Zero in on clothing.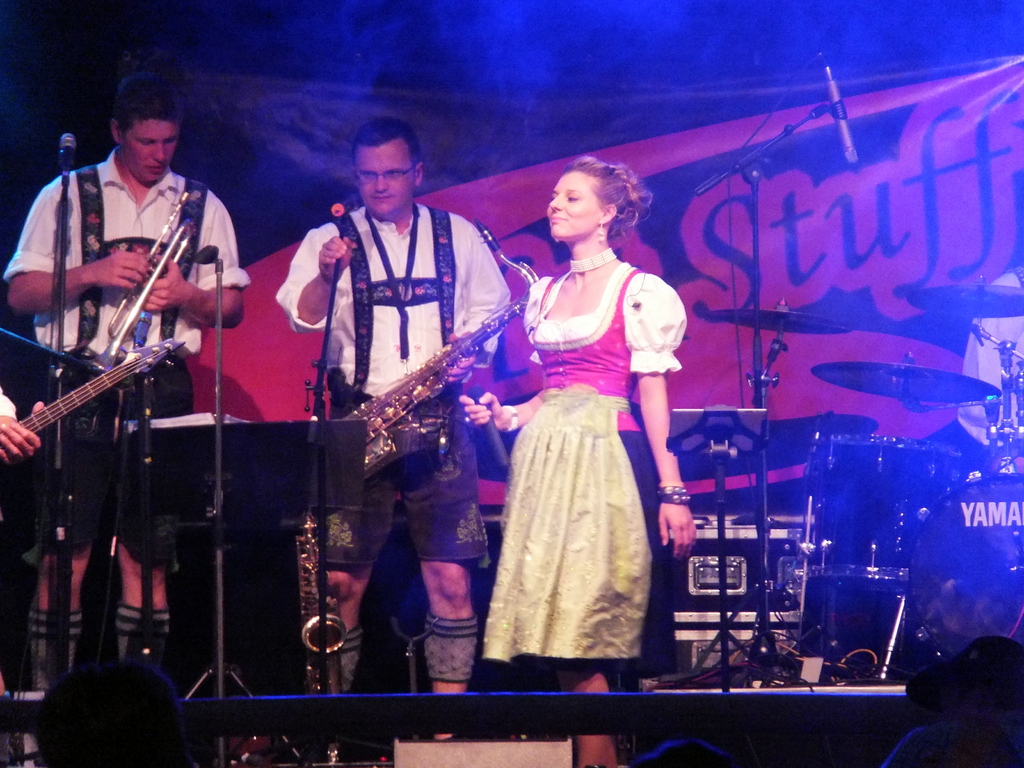
Zeroed in: (281, 200, 511, 565).
